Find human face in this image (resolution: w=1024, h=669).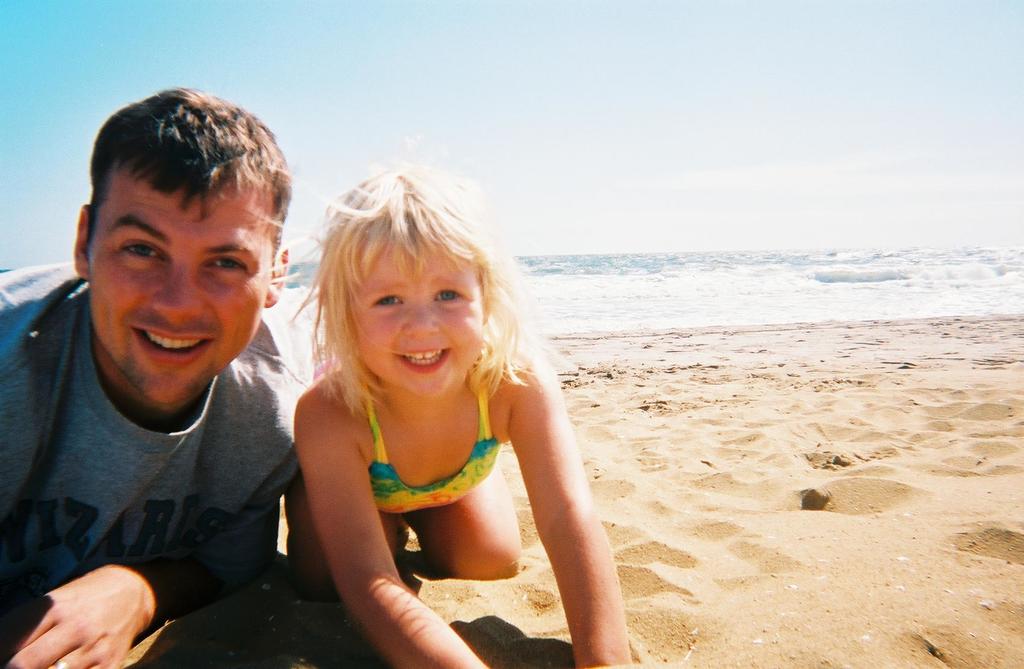
BBox(348, 240, 487, 402).
